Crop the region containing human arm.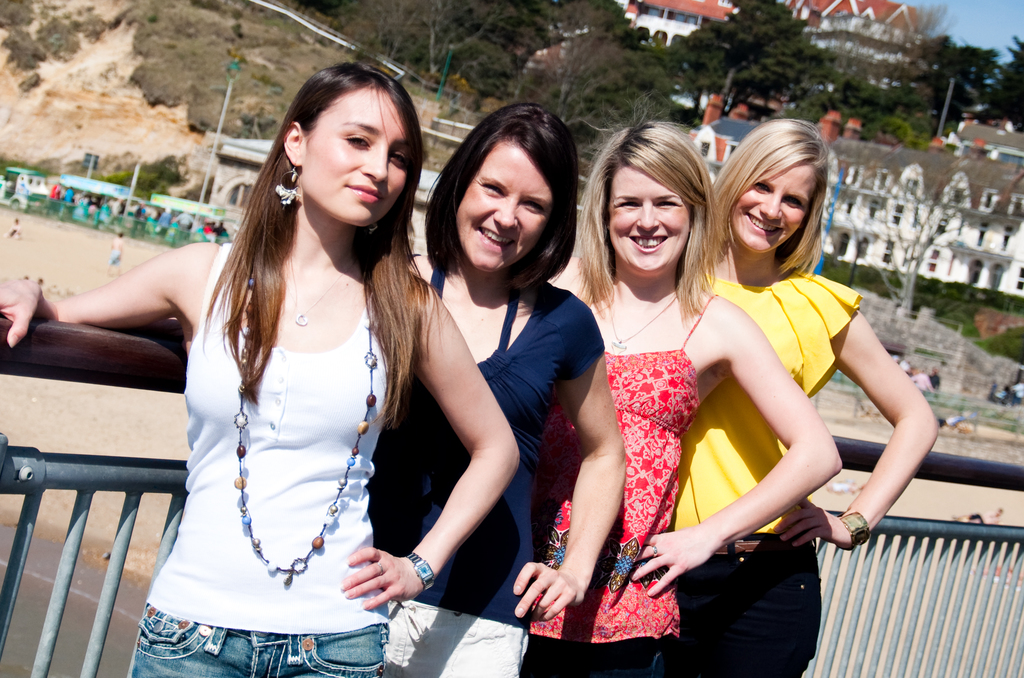
Crop region: box=[620, 304, 847, 602].
